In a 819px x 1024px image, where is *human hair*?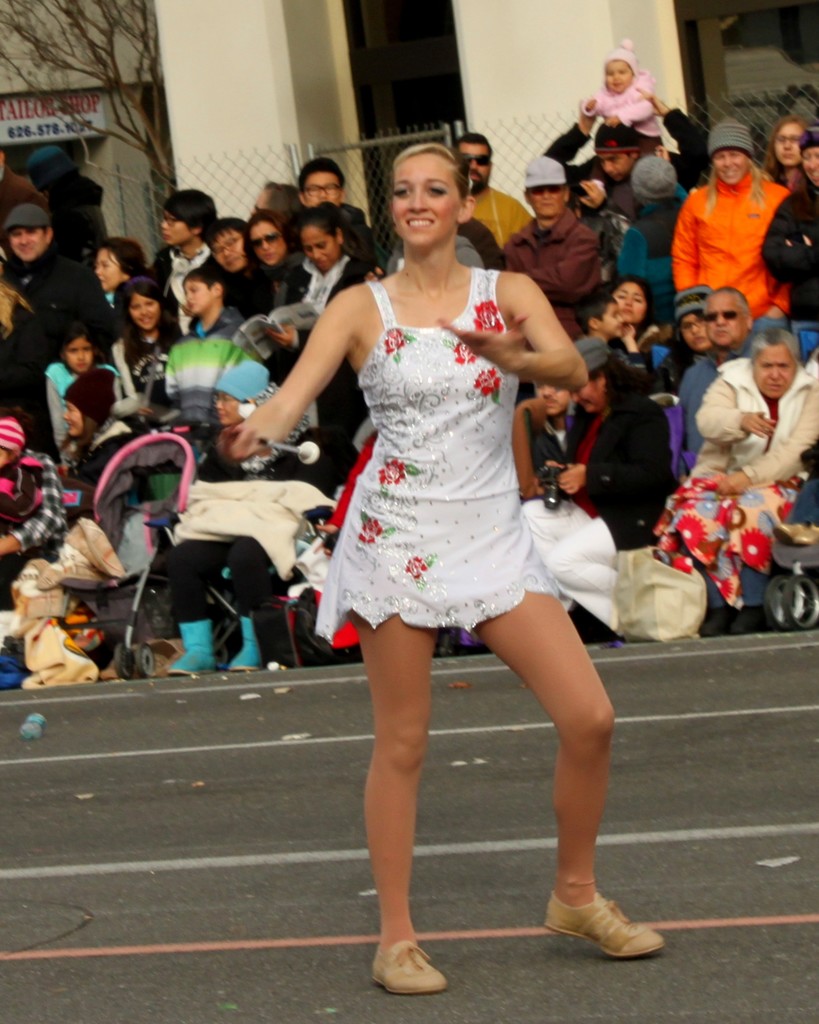
detection(670, 308, 708, 361).
